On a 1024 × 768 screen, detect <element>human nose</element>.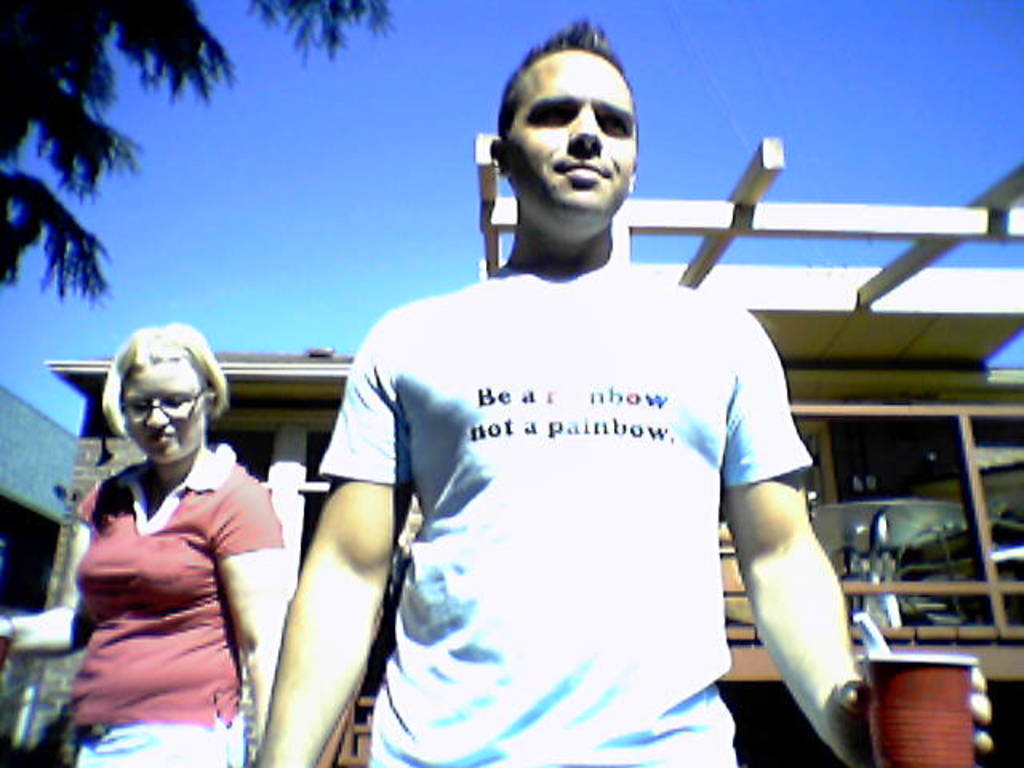
crop(565, 104, 606, 150).
